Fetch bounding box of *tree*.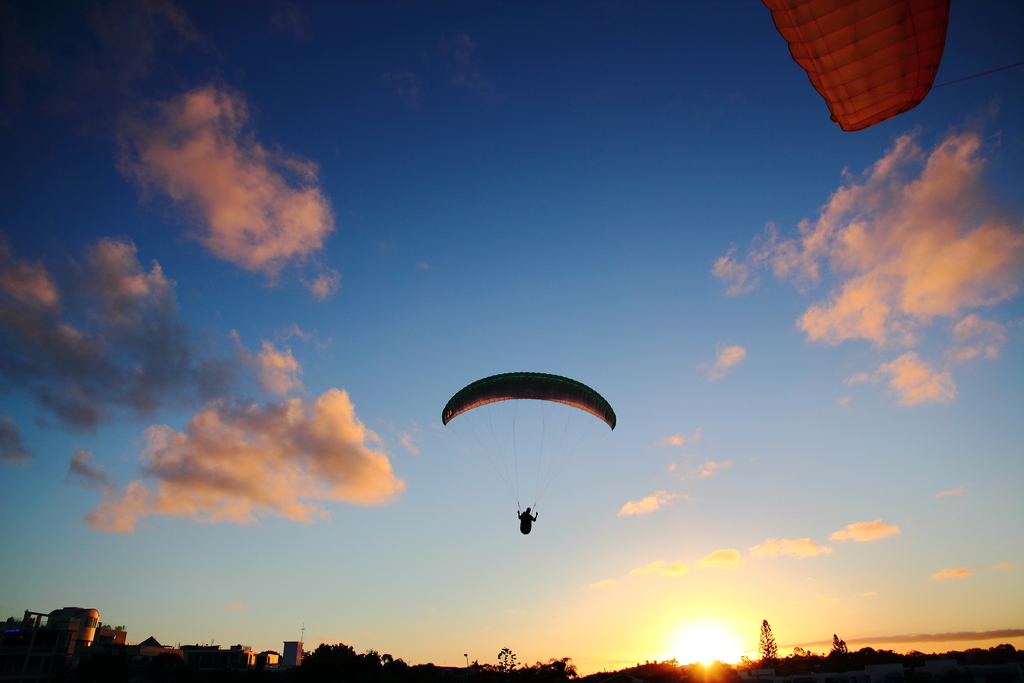
Bbox: [left=761, top=620, right=783, bottom=673].
